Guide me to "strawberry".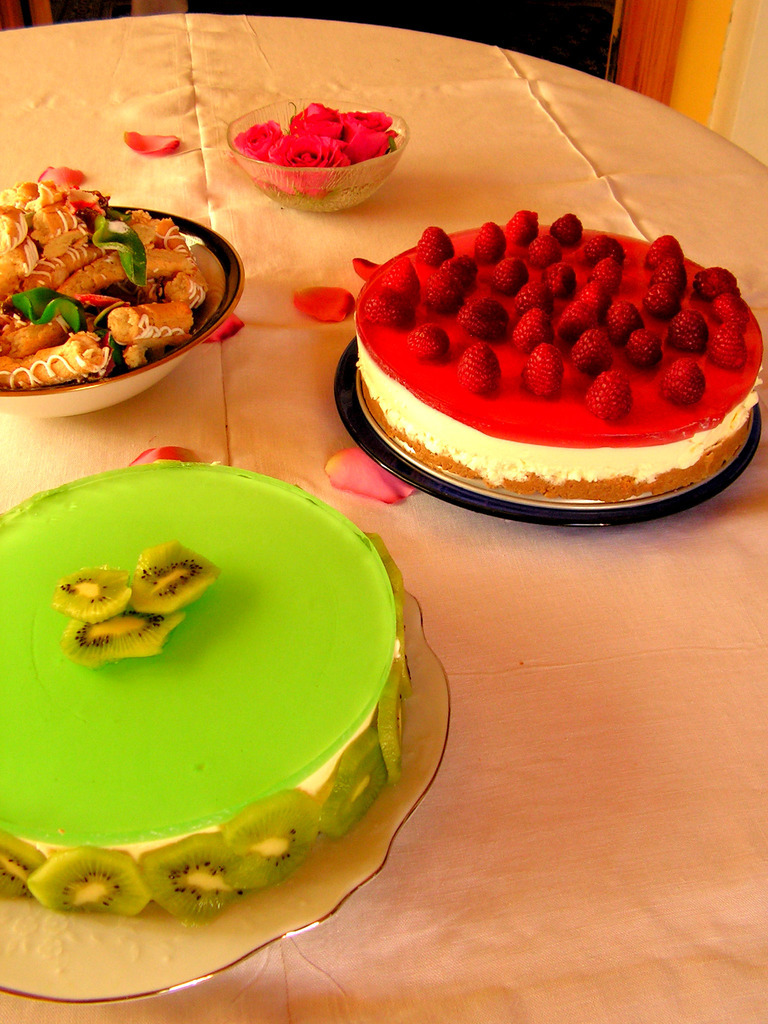
Guidance: (644, 230, 683, 273).
